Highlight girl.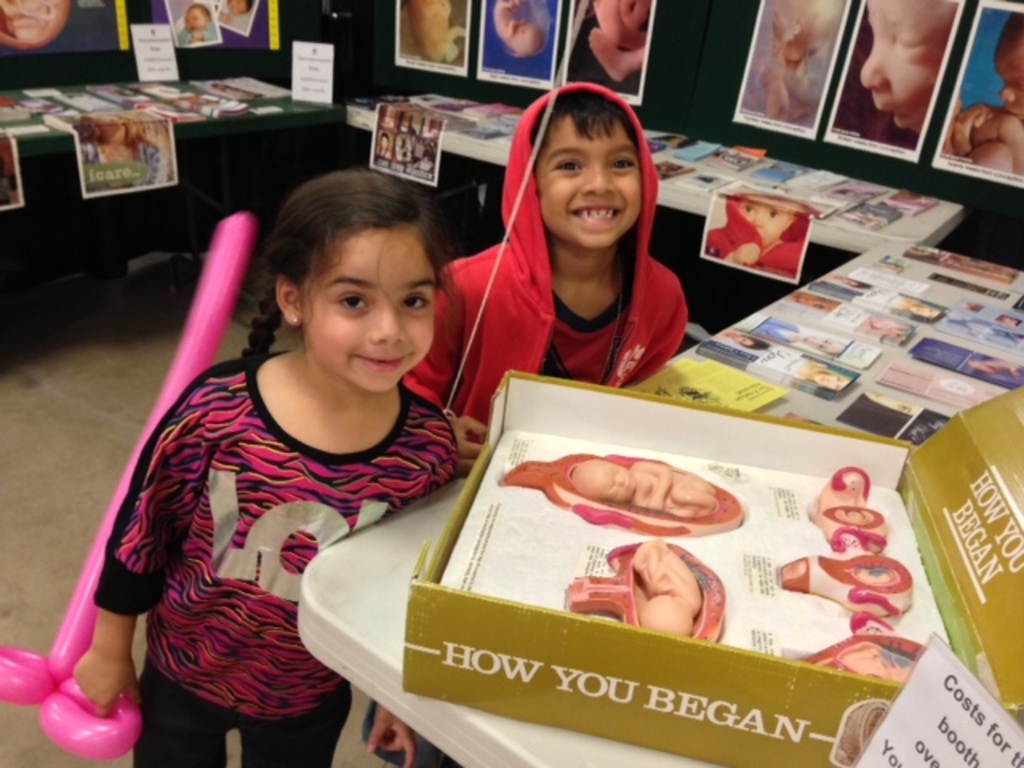
Highlighted region: [75,171,459,766].
